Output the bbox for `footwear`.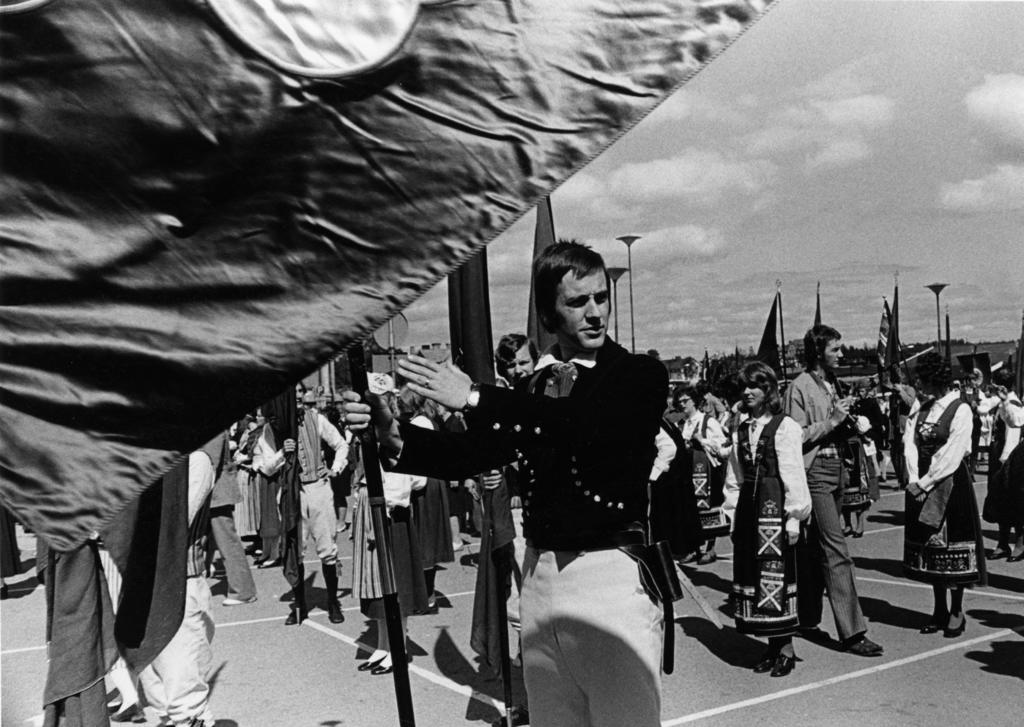
[225, 598, 257, 605].
